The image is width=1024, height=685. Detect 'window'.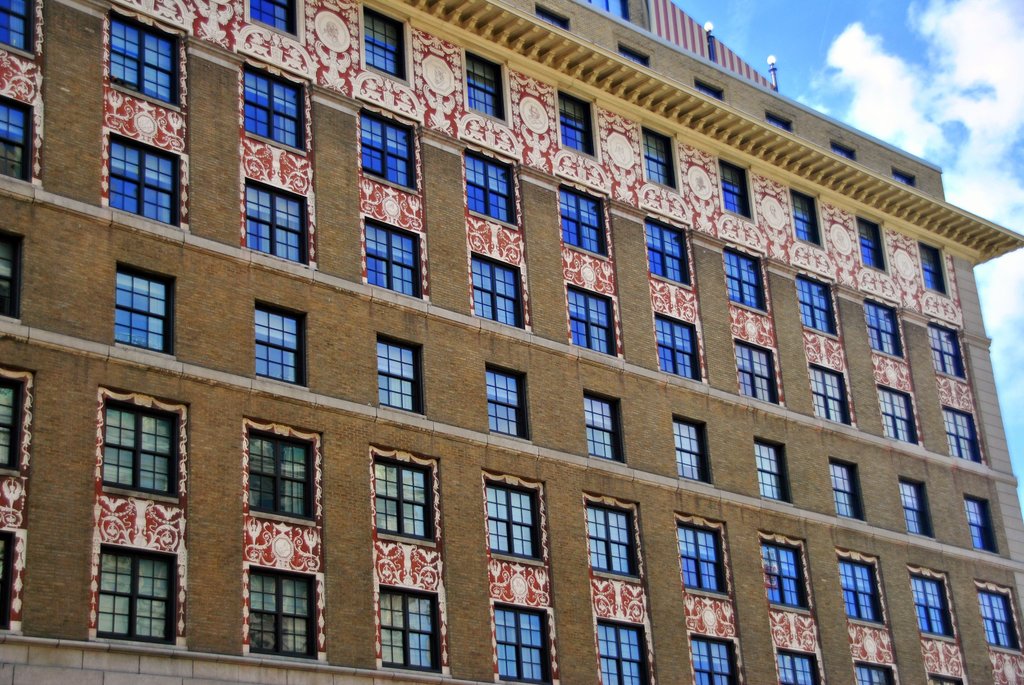
Detection: (x1=364, y1=212, x2=425, y2=299).
